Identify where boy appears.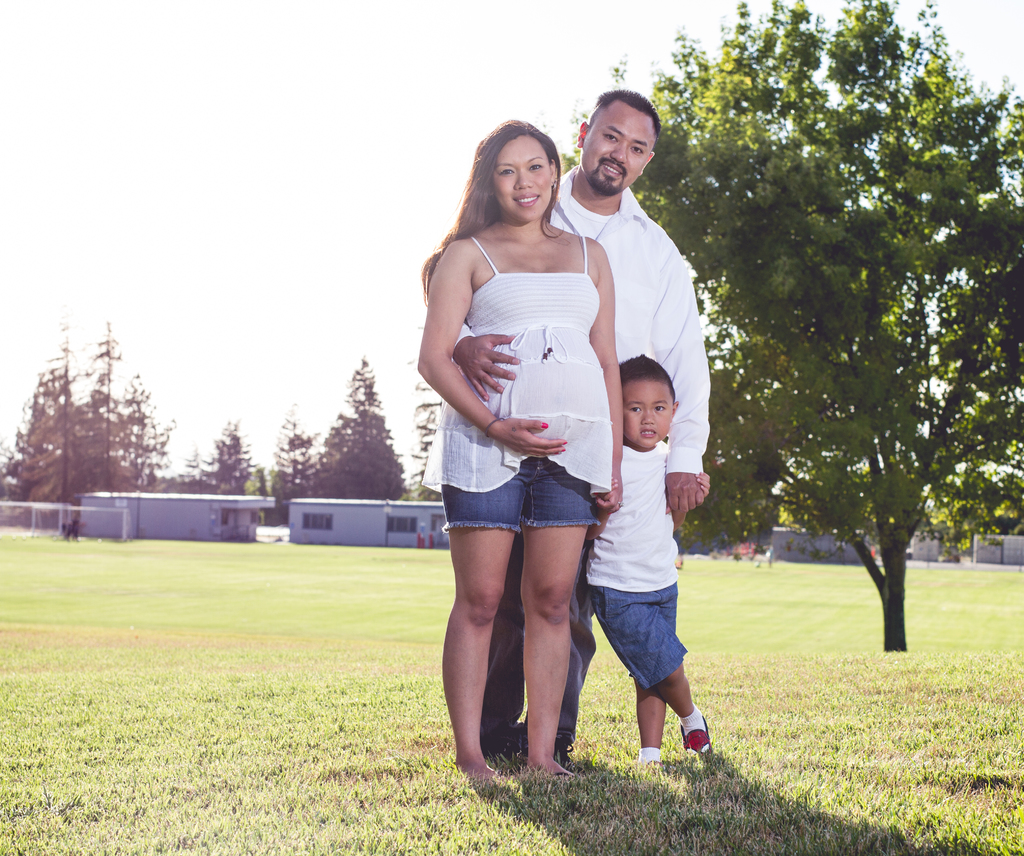
Appears at [557, 351, 711, 775].
